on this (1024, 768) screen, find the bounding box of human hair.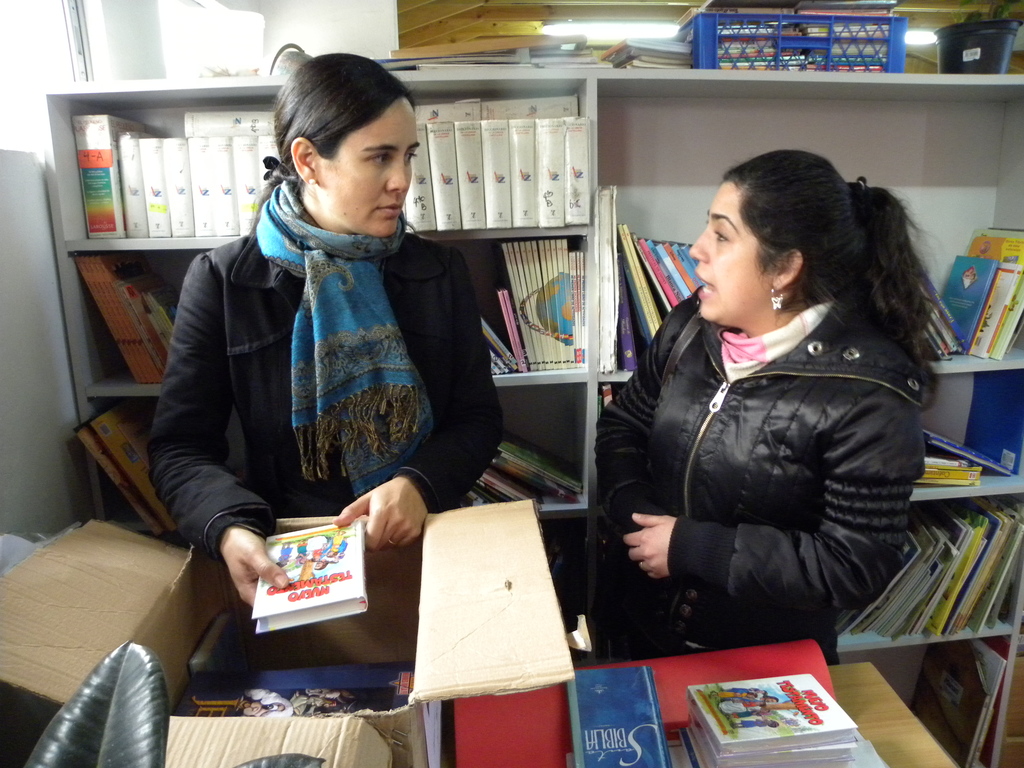
Bounding box: 716, 146, 937, 368.
